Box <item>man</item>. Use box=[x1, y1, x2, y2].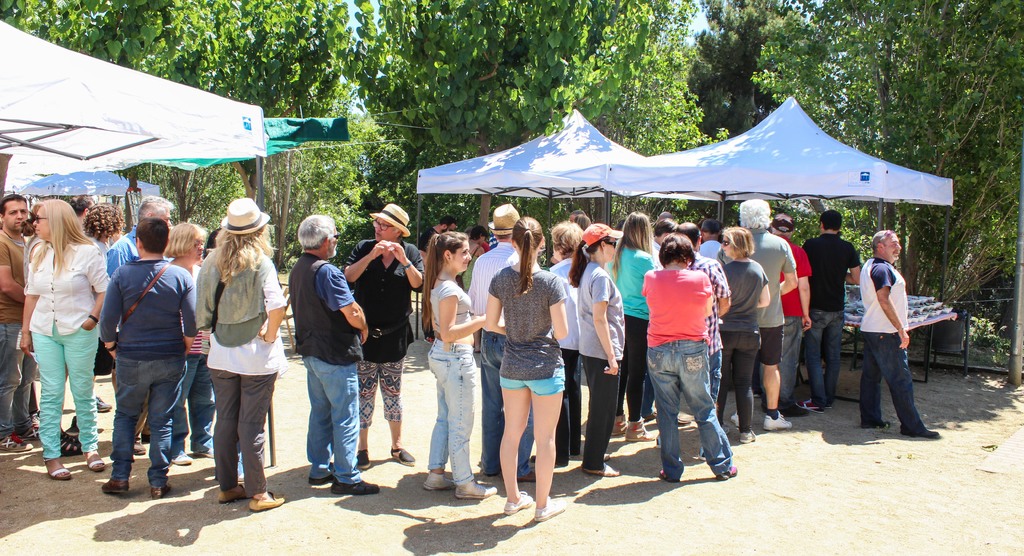
box=[91, 208, 186, 495].
